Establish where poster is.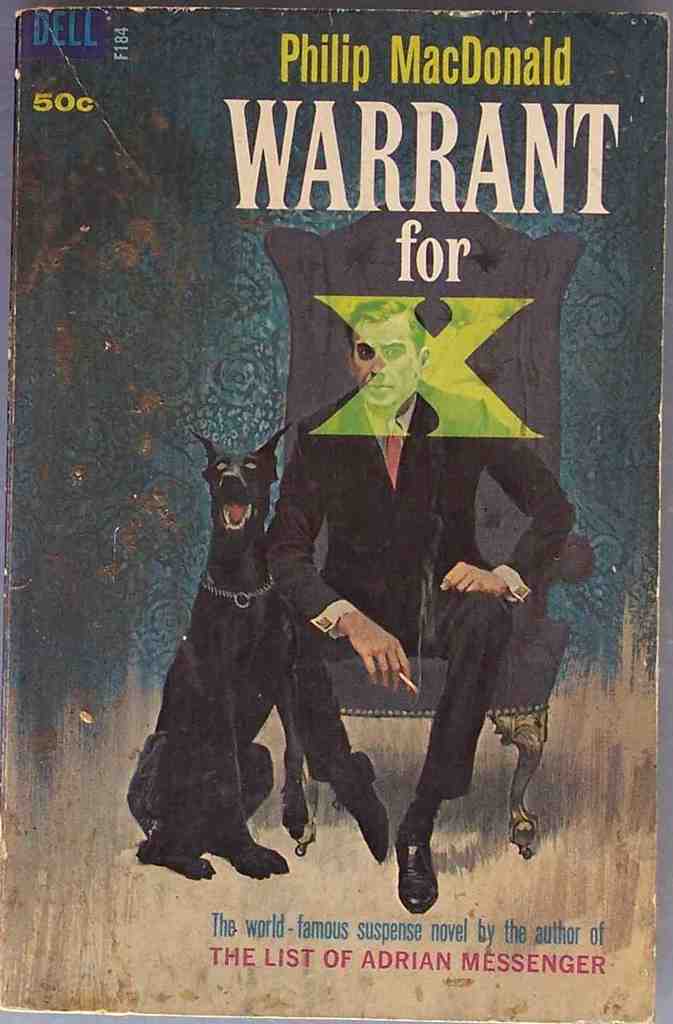
Established at 0 3 667 1017.
